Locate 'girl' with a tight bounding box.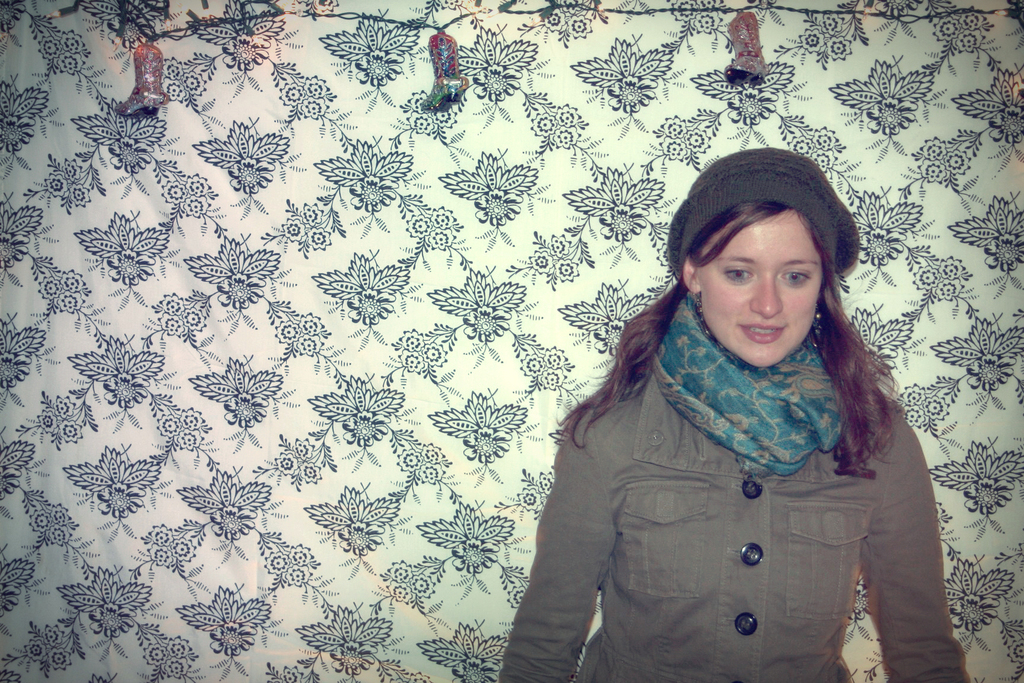
crop(499, 144, 972, 682).
